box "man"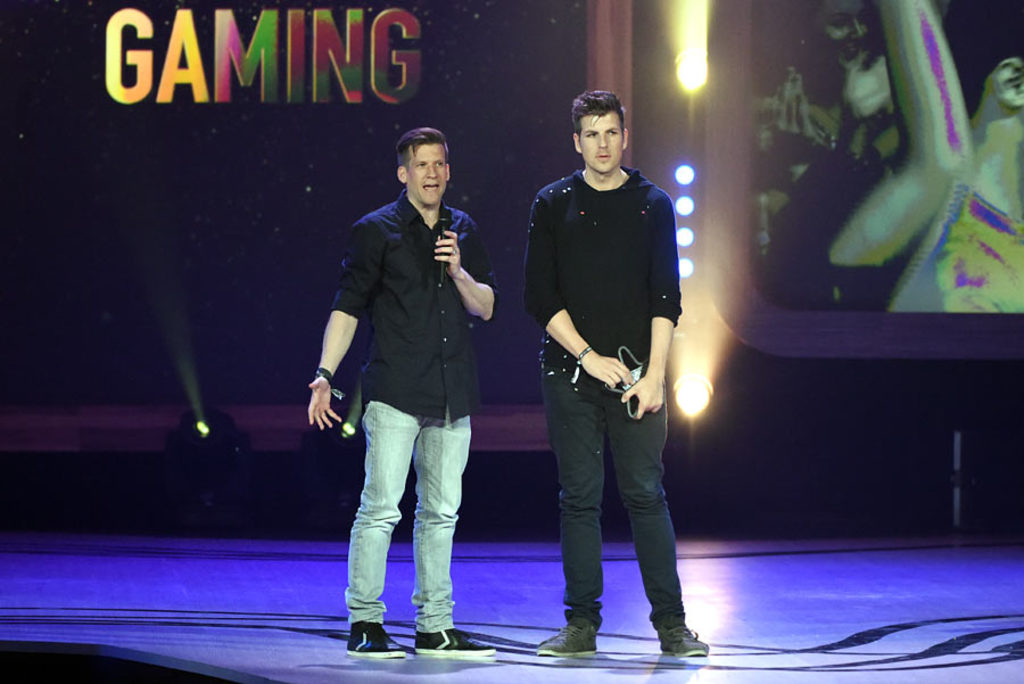
[513, 90, 724, 656]
